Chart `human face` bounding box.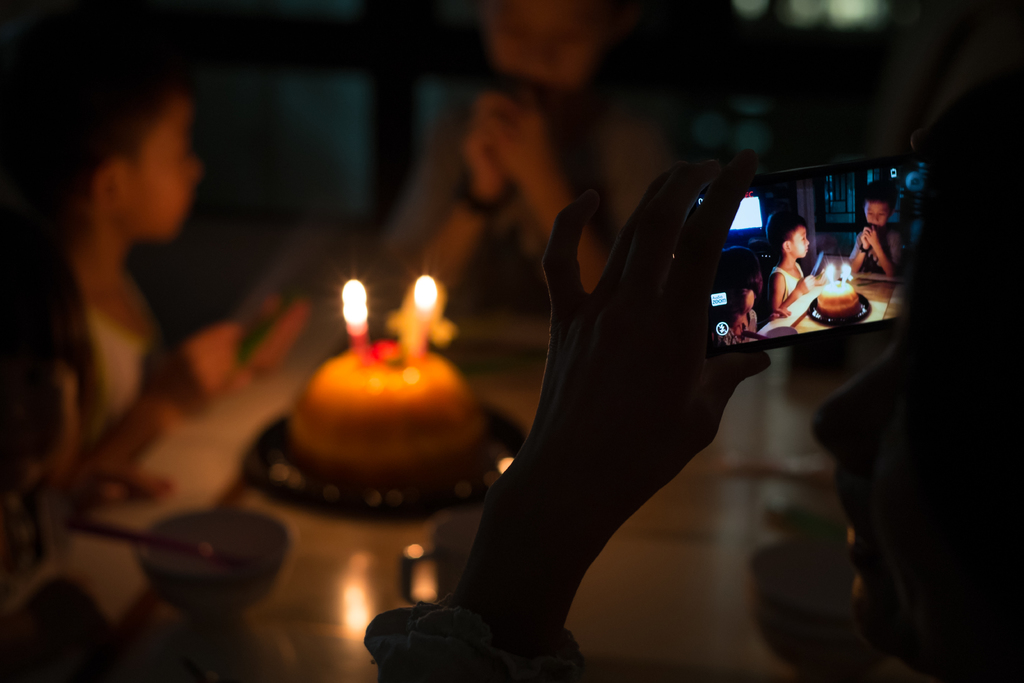
Charted: pyautogui.locateOnScreen(787, 227, 813, 258).
